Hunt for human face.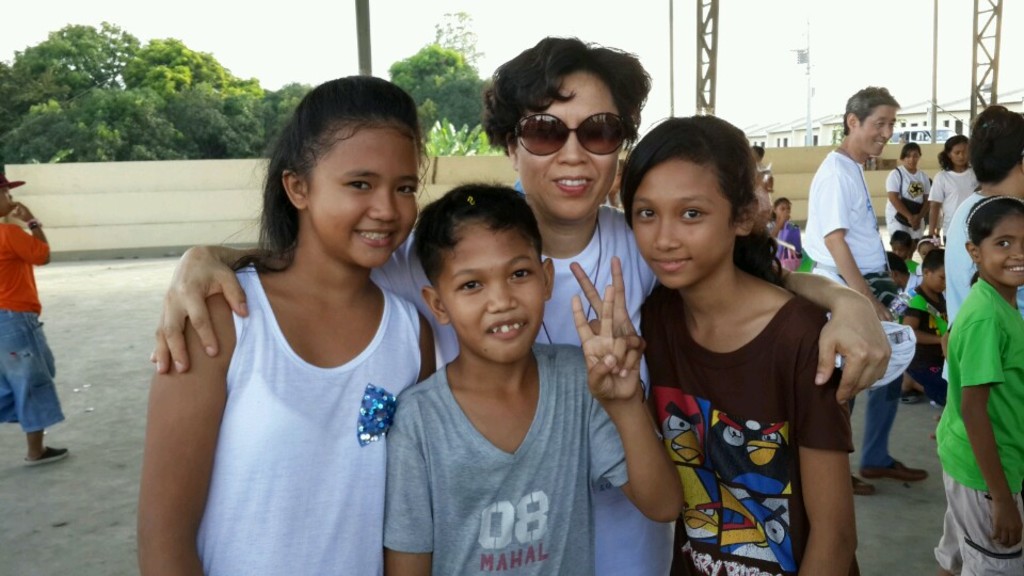
Hunted down at [x1=857, y1=108, x2=897, y2=157].
